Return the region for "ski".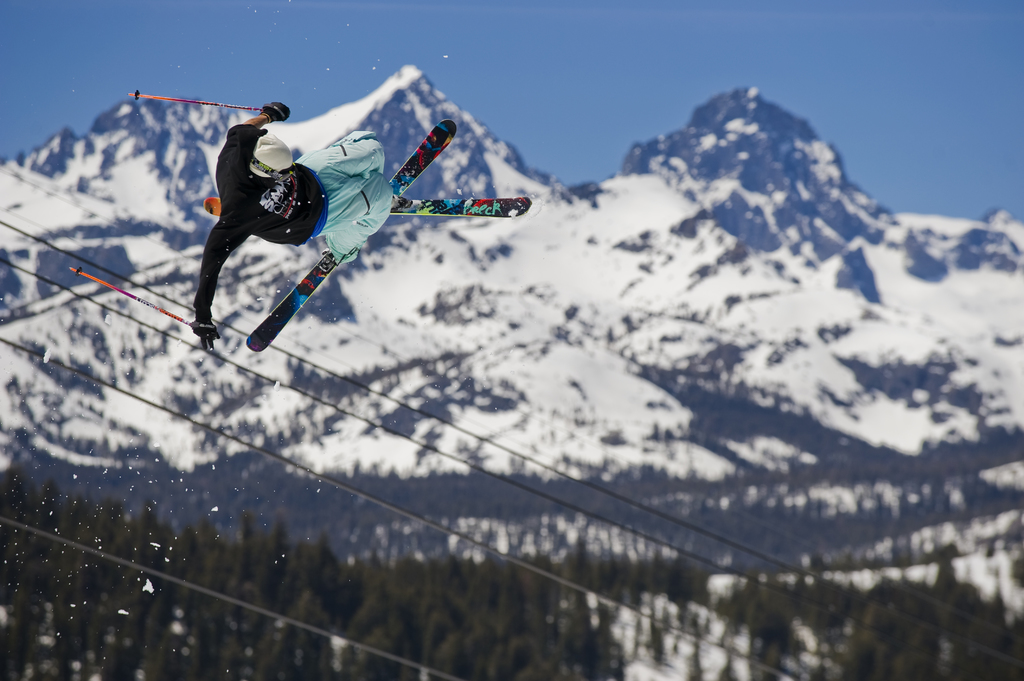
rect(179, 115, 561, 376).
